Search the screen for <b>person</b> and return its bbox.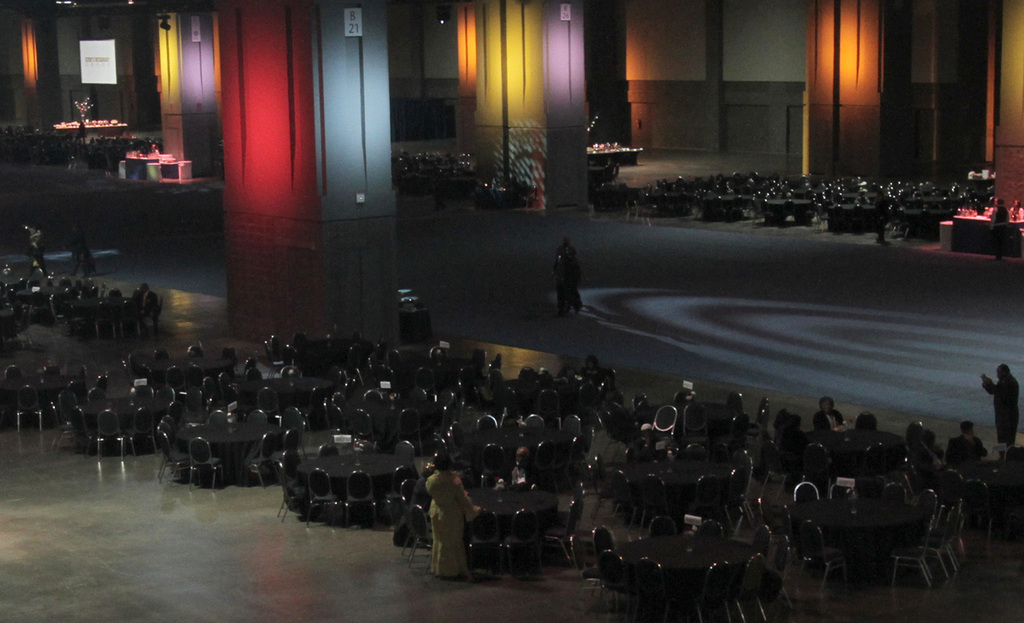
Found: 854/190/871/212.
